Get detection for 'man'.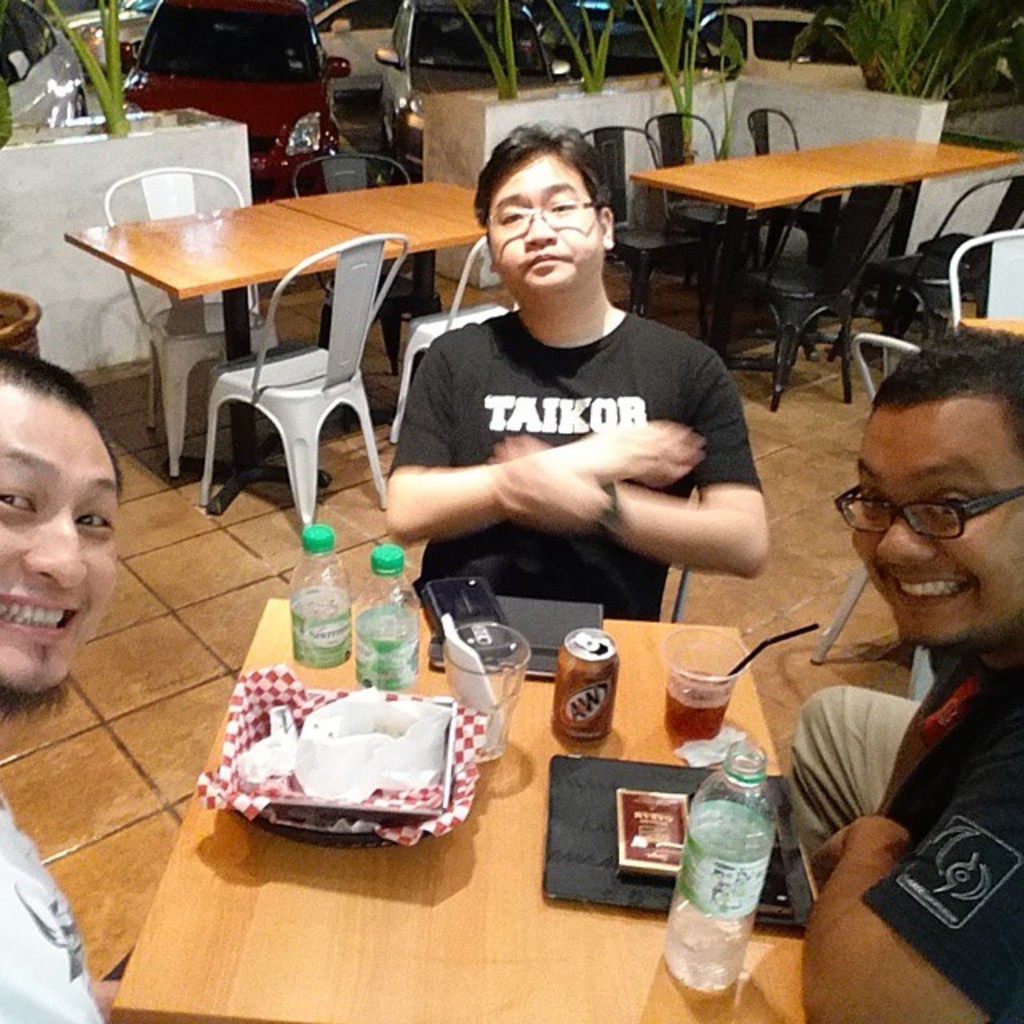
Detection: {"x1": 0, "y1": 346, "x2": 122, "y2": 1022}.
